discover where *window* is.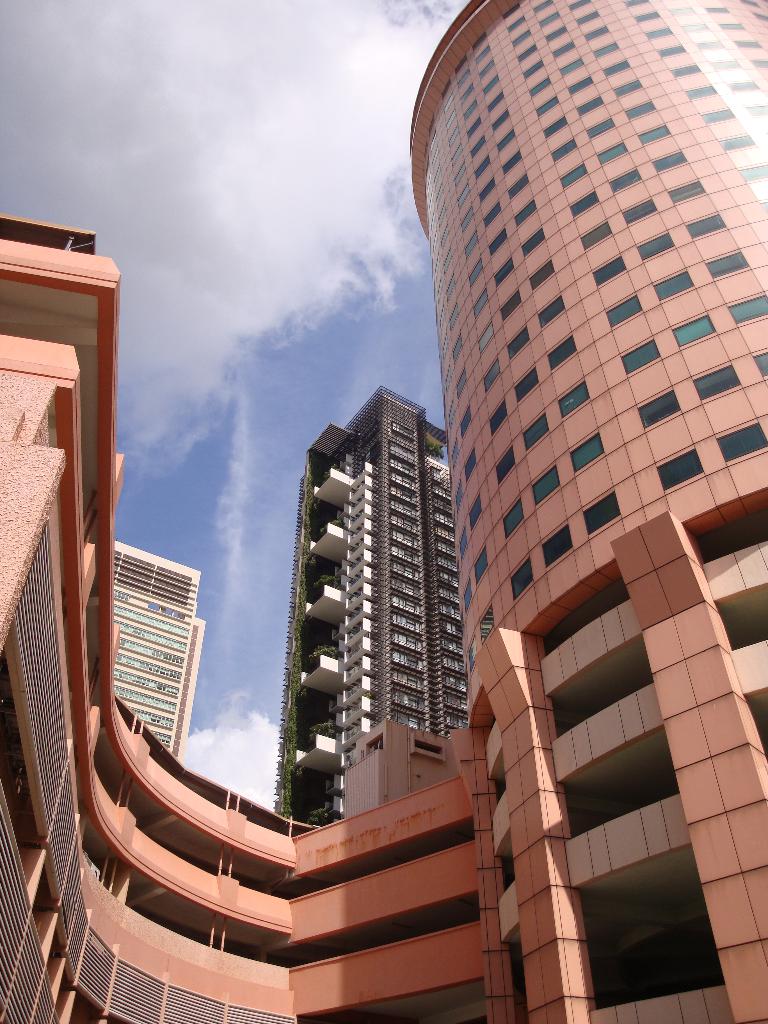
Discovered at left=520, top=414, right=545, bottom=445.
